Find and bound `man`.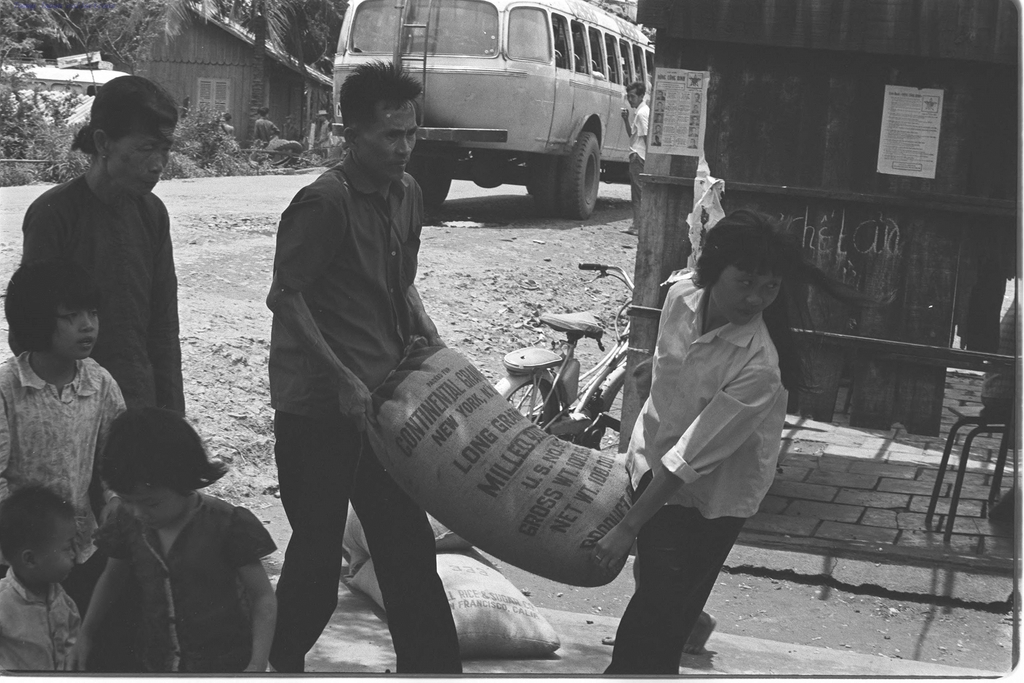
Bound: 620, 78, 652, 237.
